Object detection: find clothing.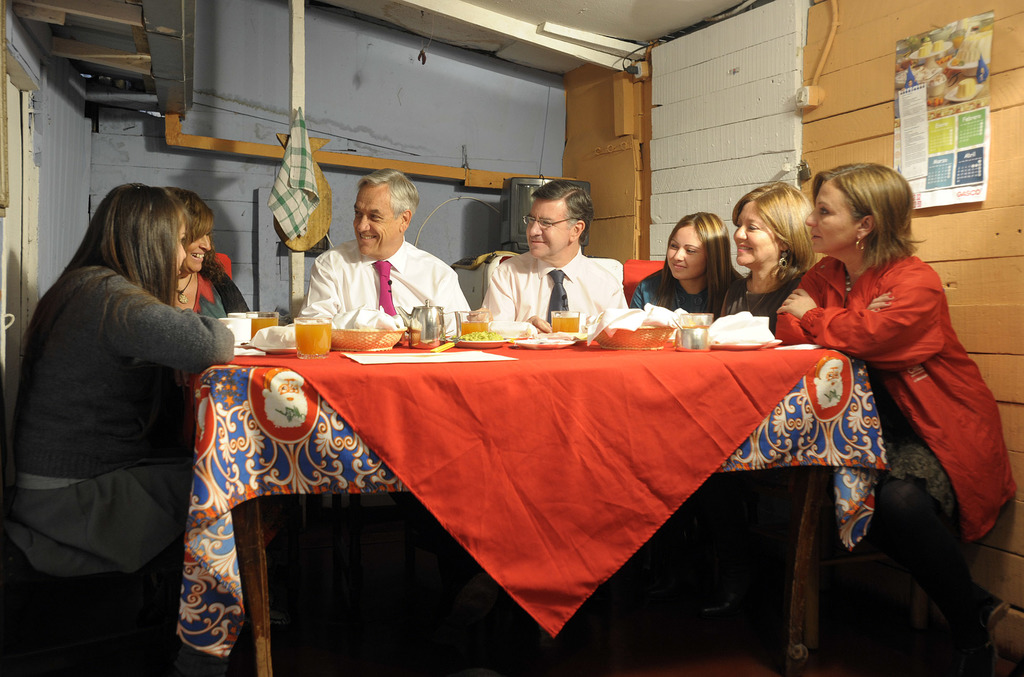
left=720, top=267, right=804, bottom=323.
